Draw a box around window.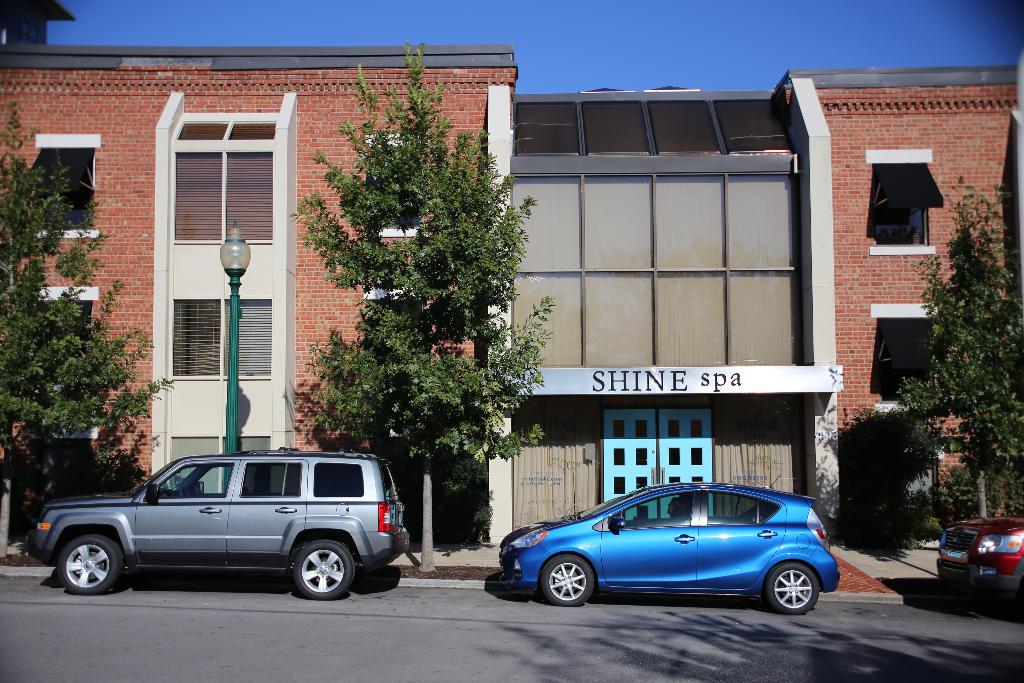
(left=169, top=148, right=274, bottom=241).
